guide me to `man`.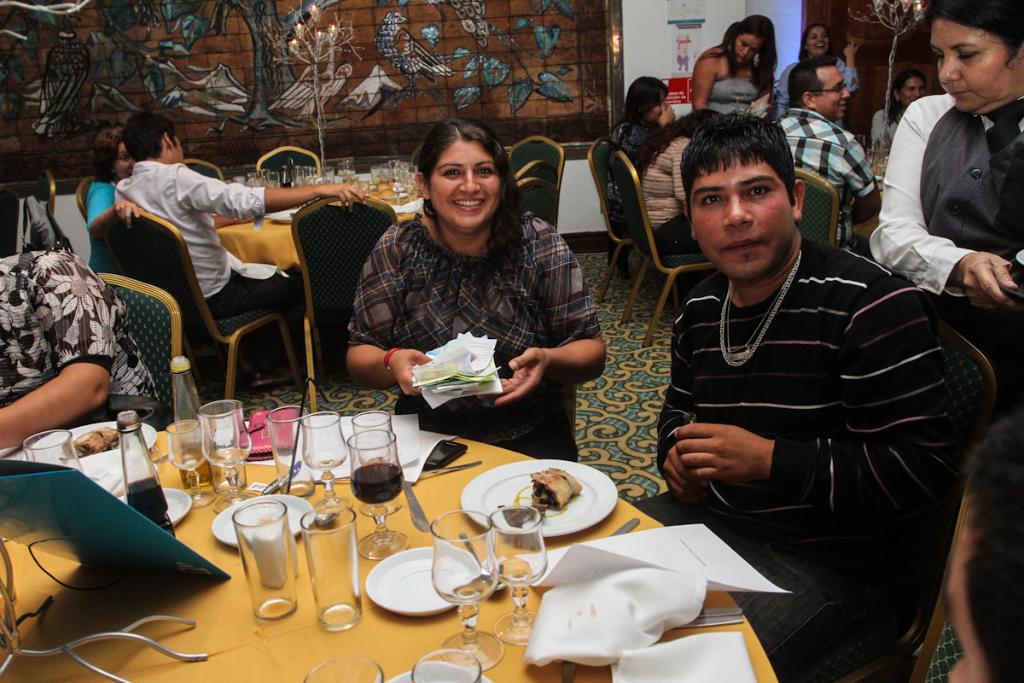
Guidance: <region>631, 119, 962, 612</region>.
